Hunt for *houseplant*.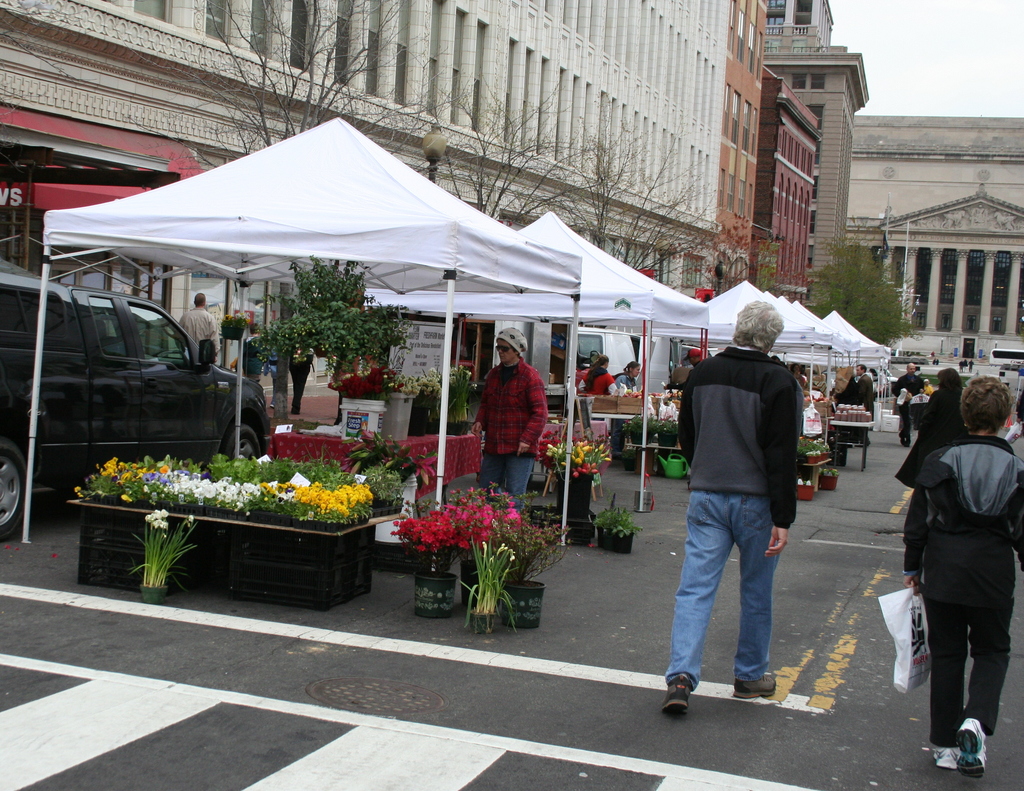
Hunted down at crop(659, 414, 679, 448).
